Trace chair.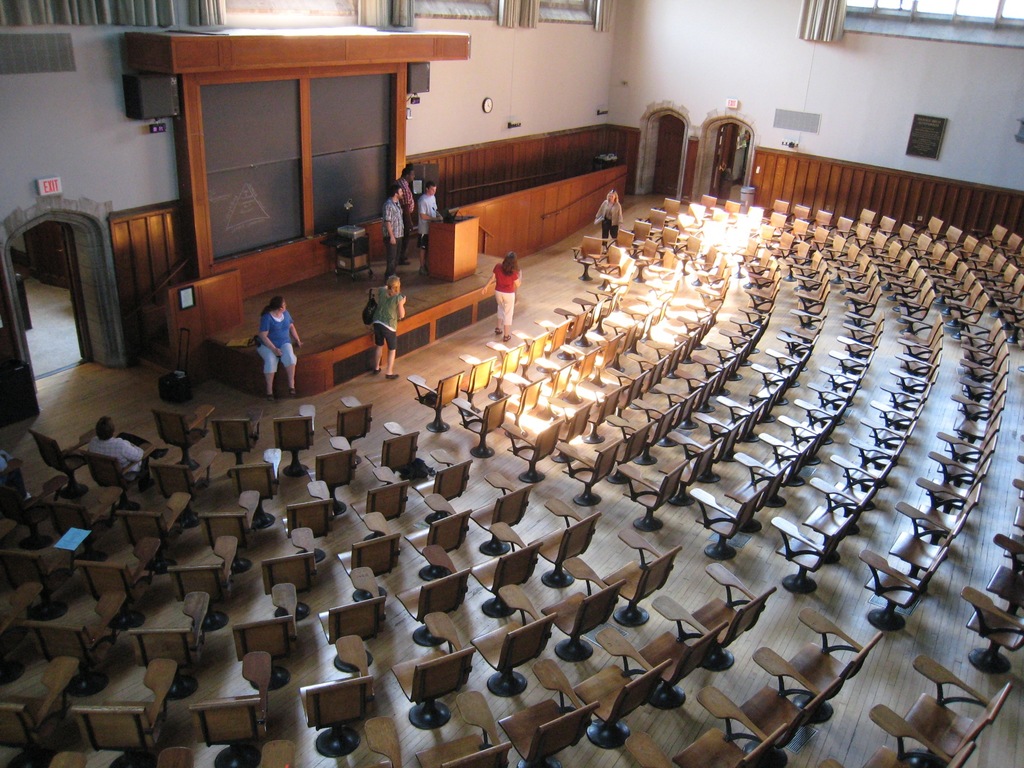
Traced to [783, 321, 822, 360].
